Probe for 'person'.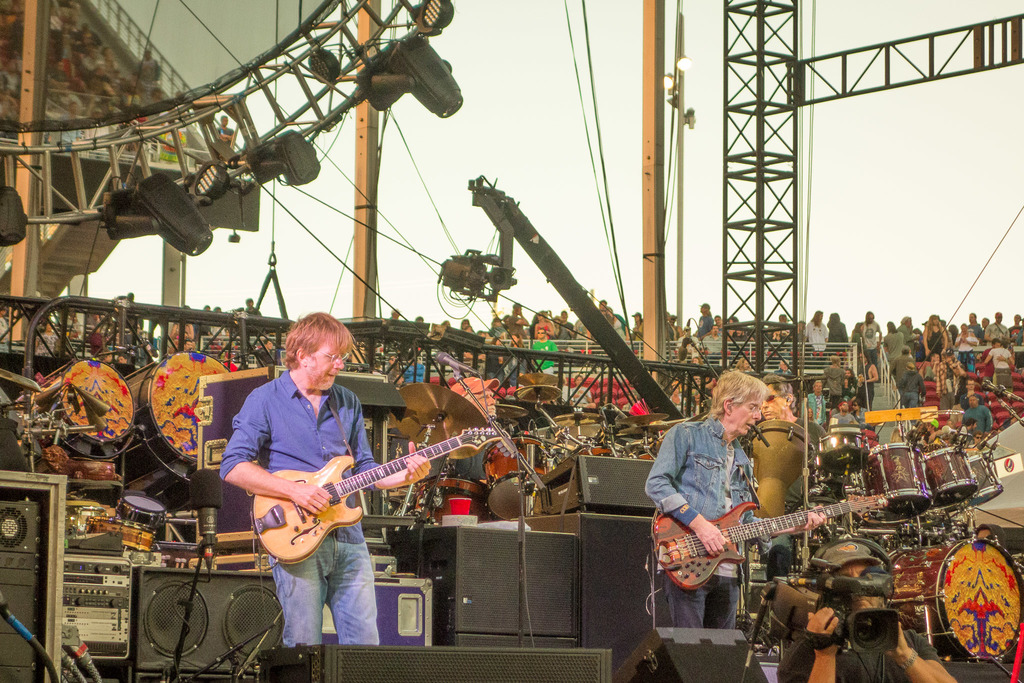
Probe result: 564/374/600/404.
